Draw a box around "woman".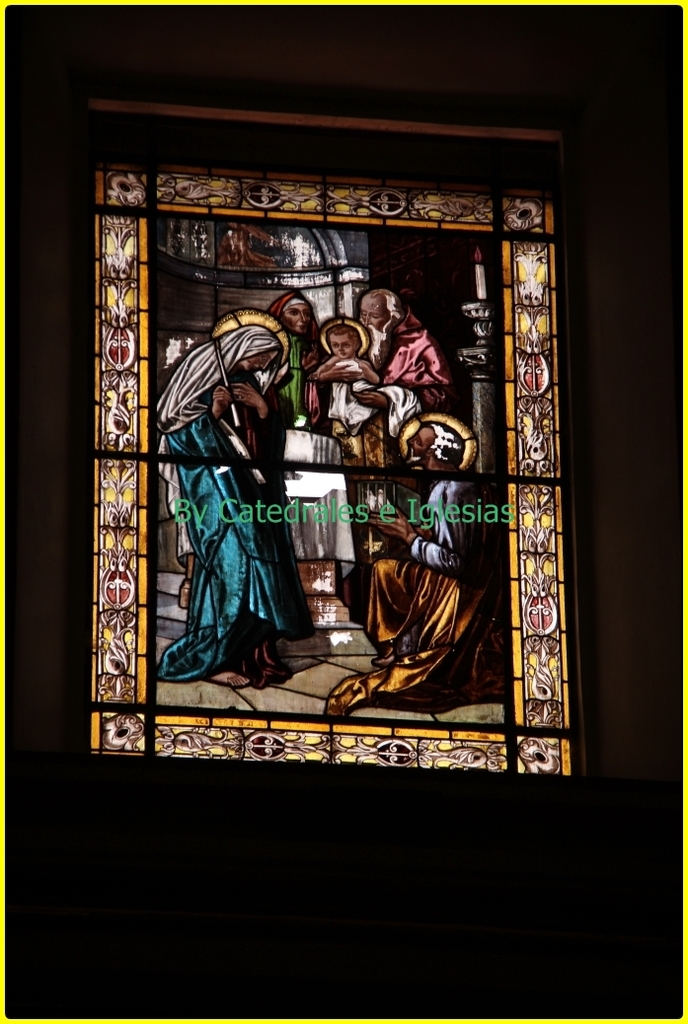
select_region(173, 286, 303, 661).
